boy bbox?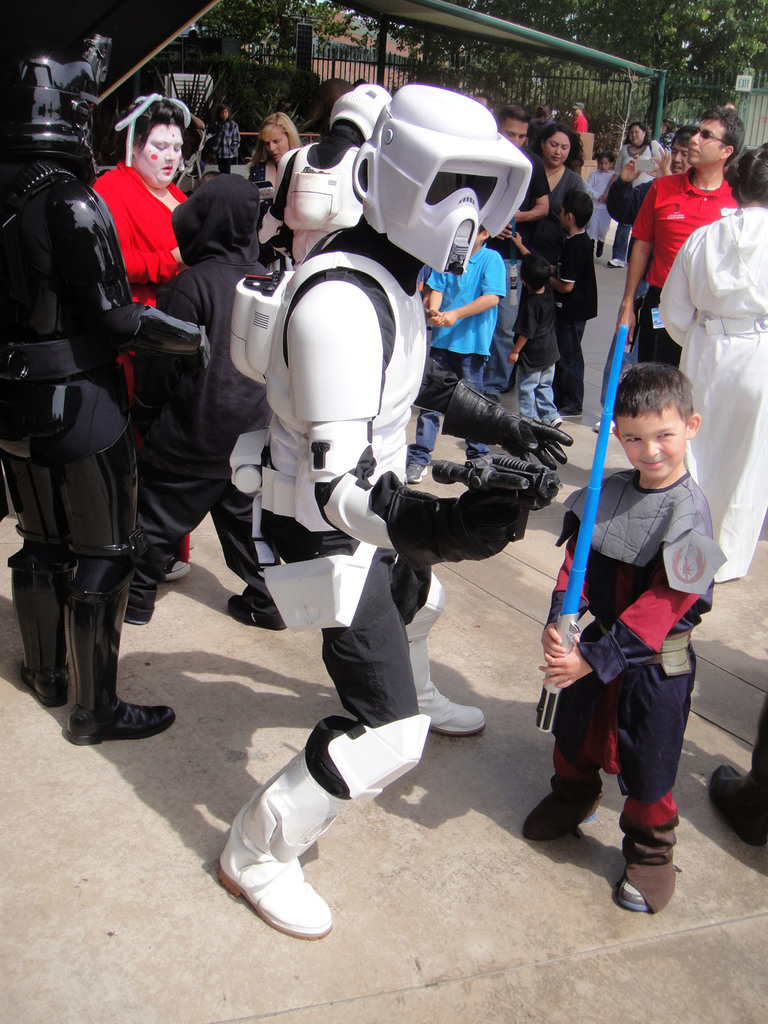
detection(527, 333, 740, 895)
